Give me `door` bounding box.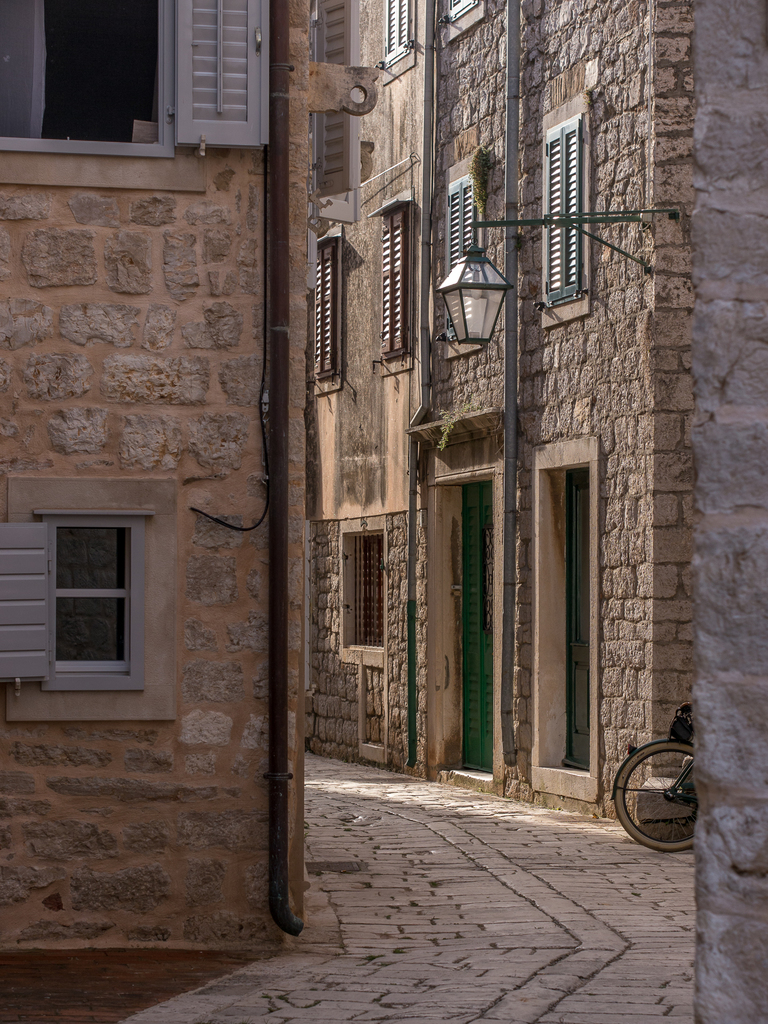
[561, 468, 594, 771].
